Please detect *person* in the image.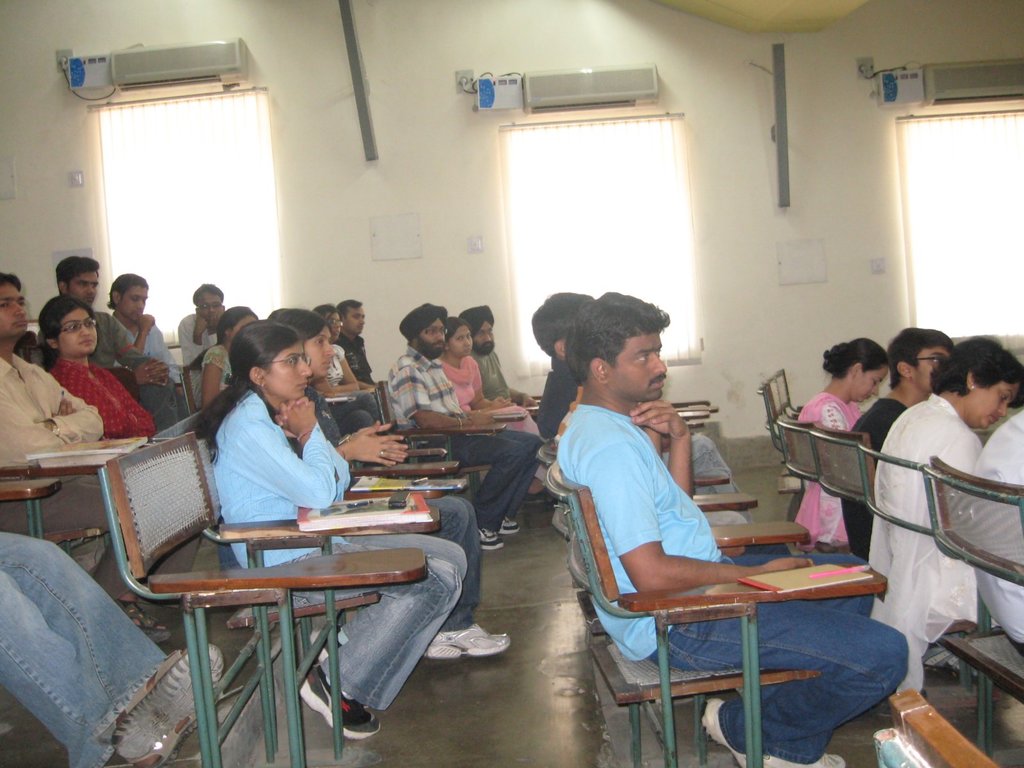
189/318/470/744.
